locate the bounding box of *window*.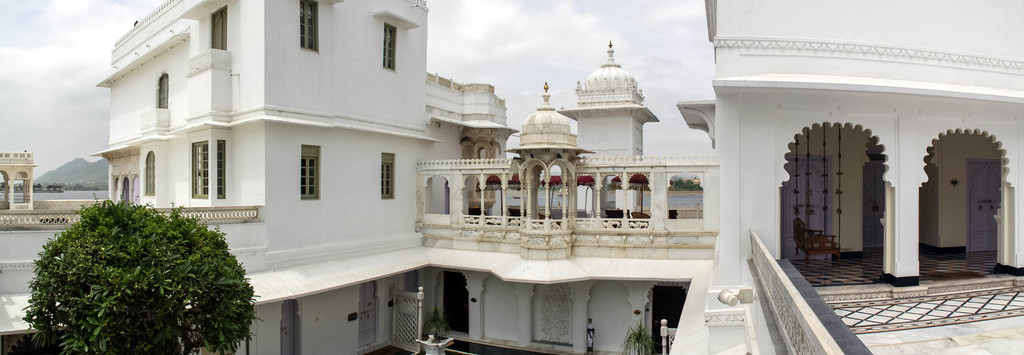
Bounding box: 143/149/157/201.
